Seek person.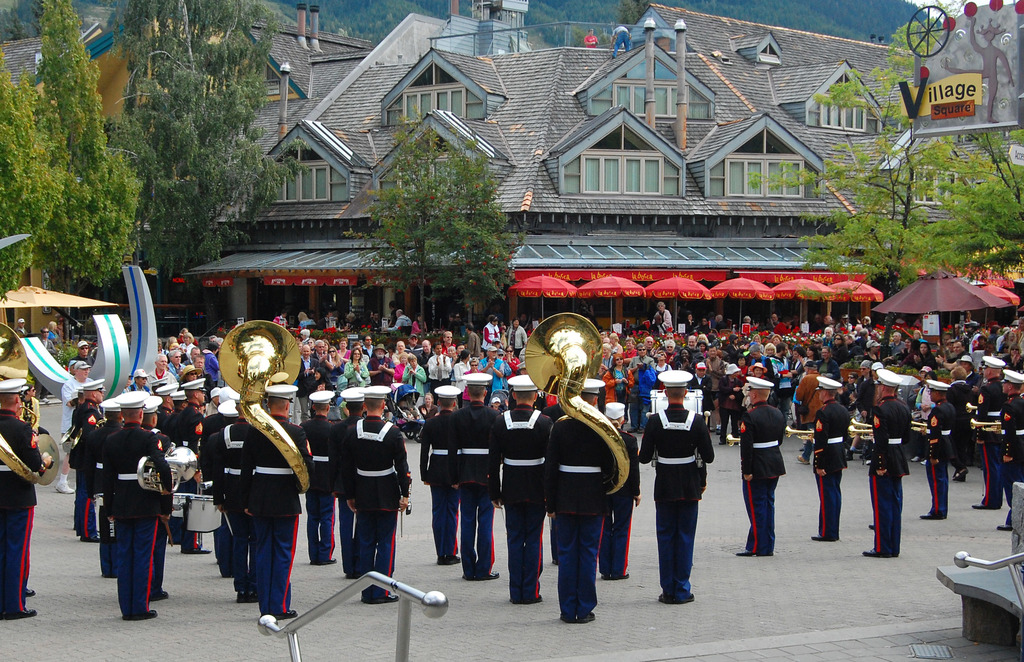
pyautogui.locateOnScreen(298, 387, 333, 565).
